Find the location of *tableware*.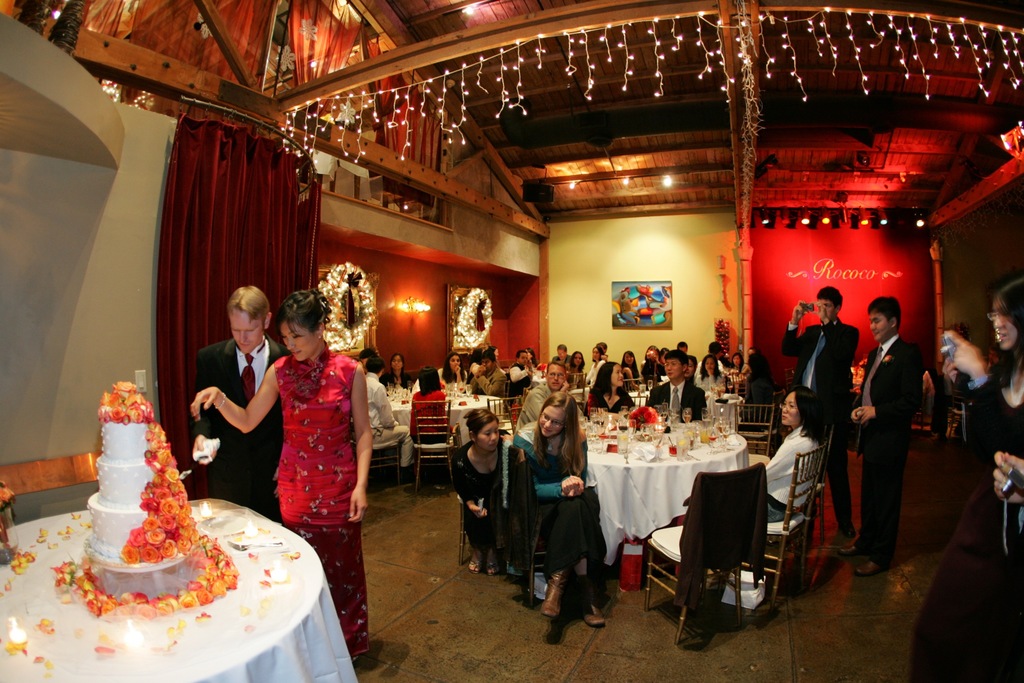
Location: bbox=[731, 381, 735, 393].
